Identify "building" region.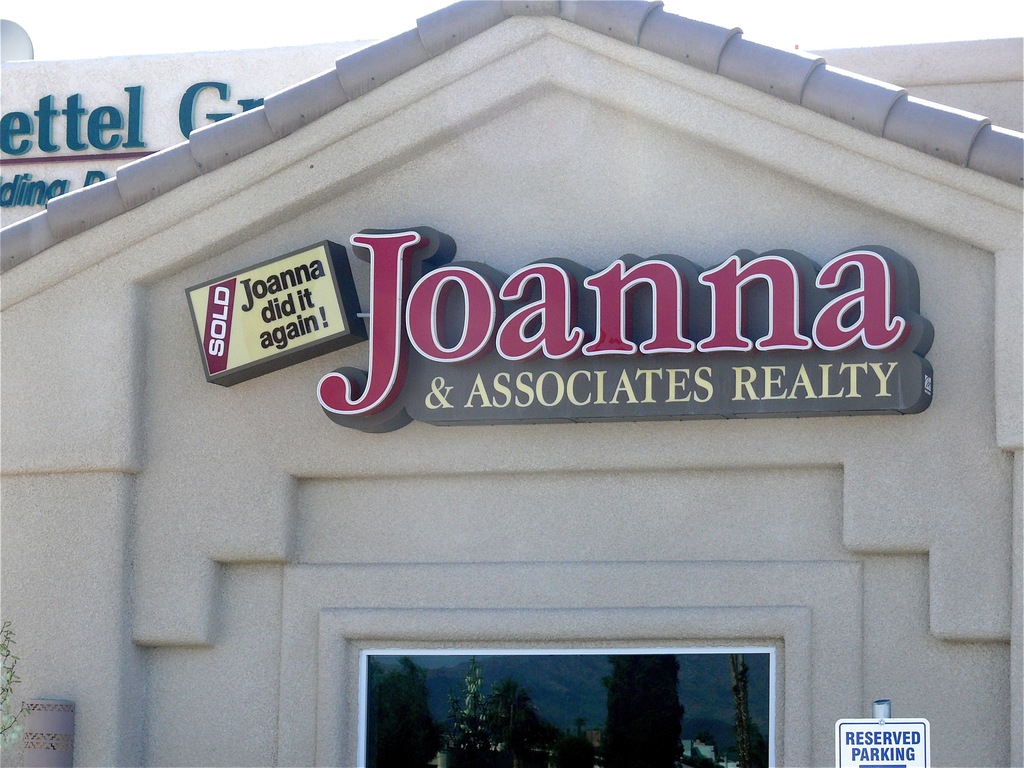
Region: bbox=(0, 0, 1023, 767).
